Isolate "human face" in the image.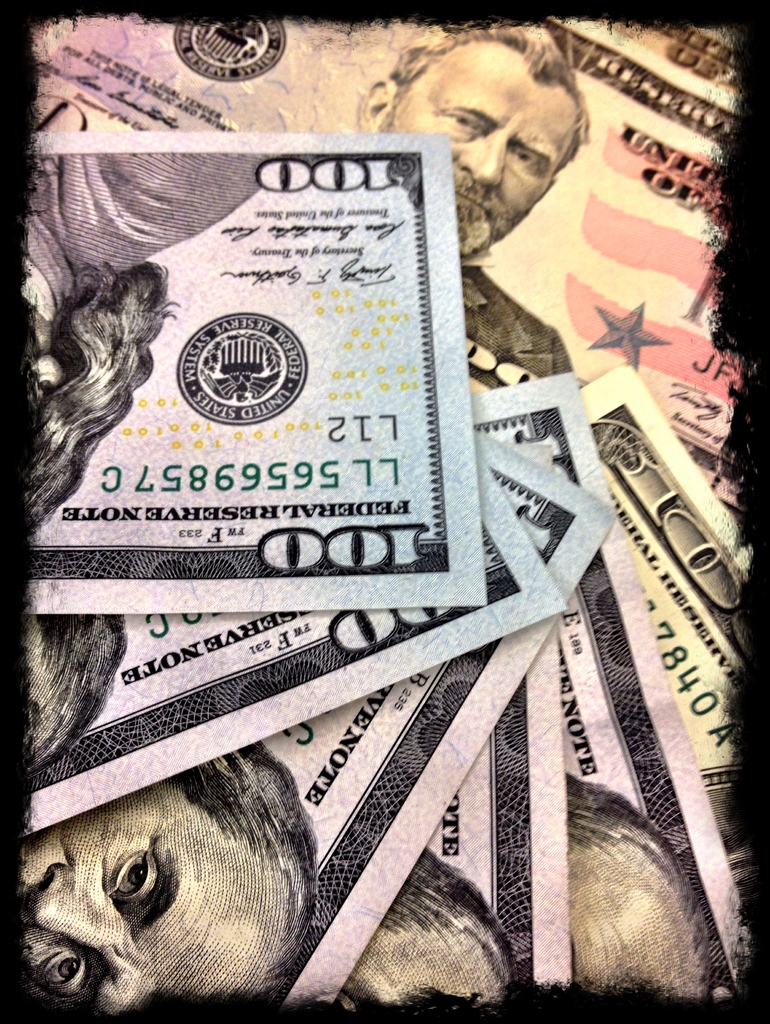
Isolated region: [390,36,592,267].
